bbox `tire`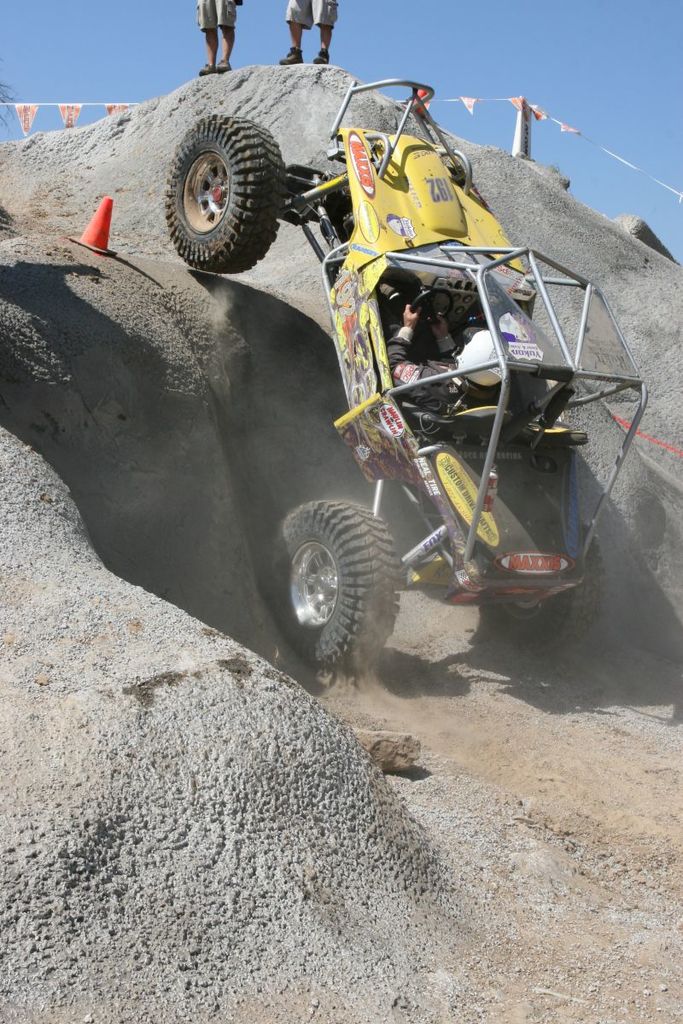
<bbox>161, 117, 282, 269</bbox>
